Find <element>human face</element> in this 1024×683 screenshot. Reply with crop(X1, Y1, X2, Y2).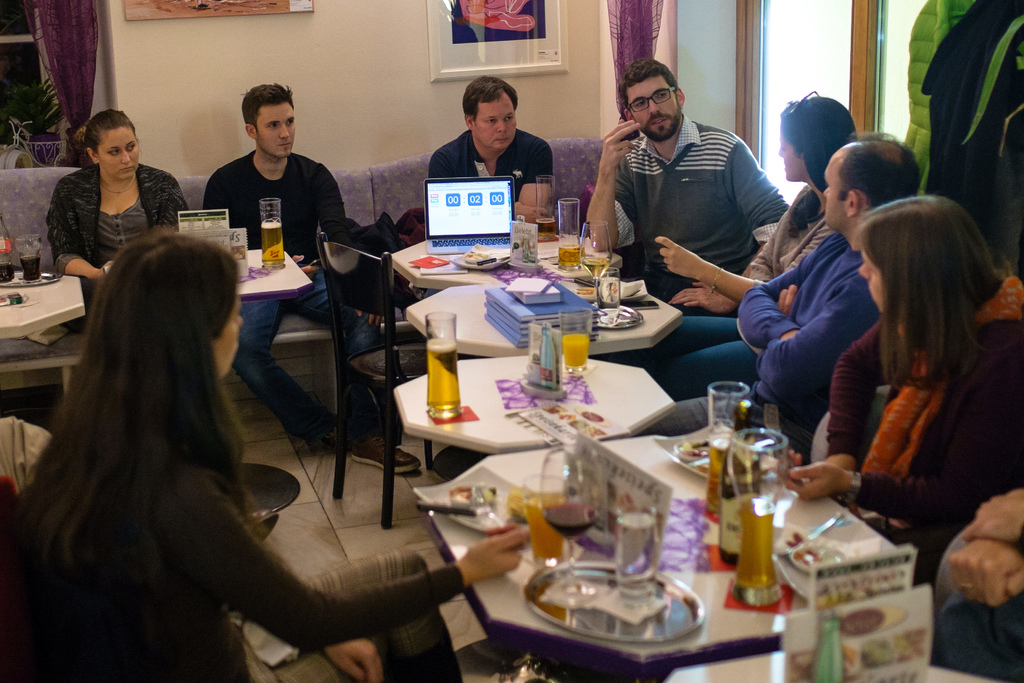
crop(476, 99, 517, 148).
